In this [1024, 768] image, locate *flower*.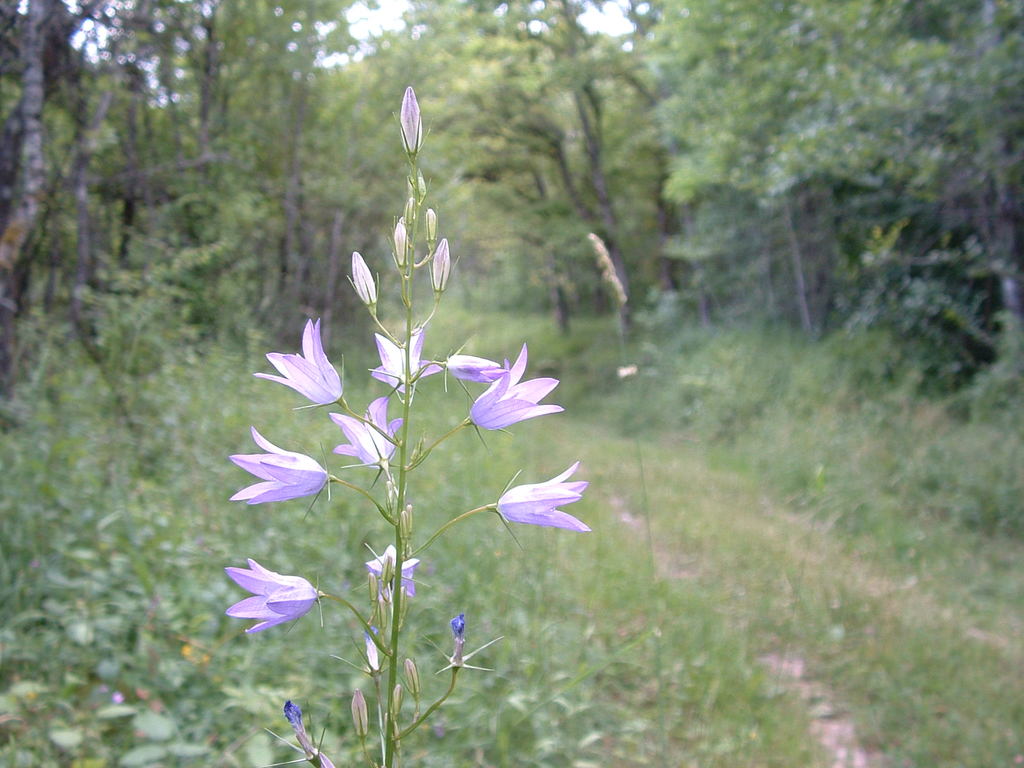
Bounding box: left=374, top=324, right=447, bottom=399.
